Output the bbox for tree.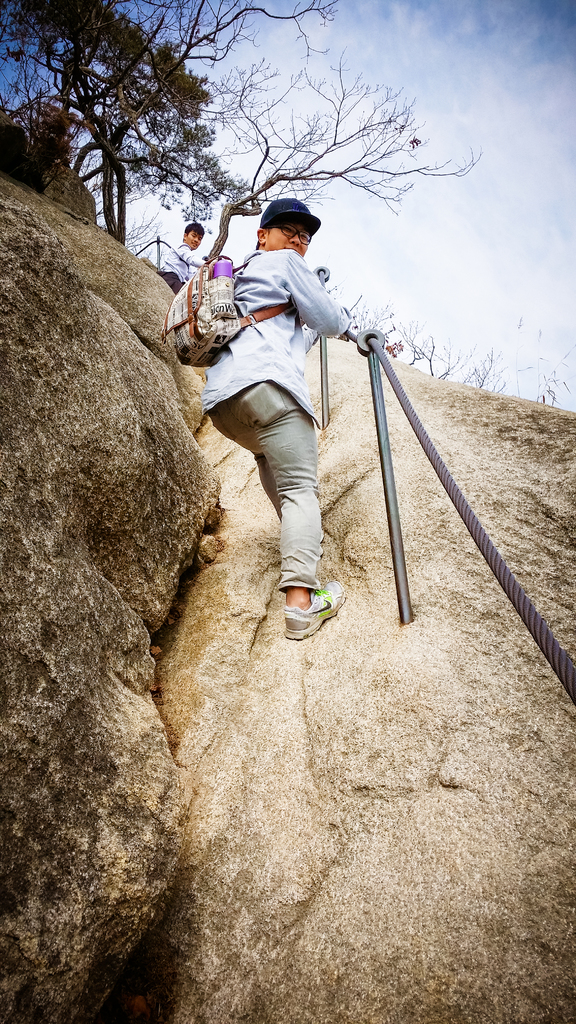
Rect(156, 57, 483, 269).
